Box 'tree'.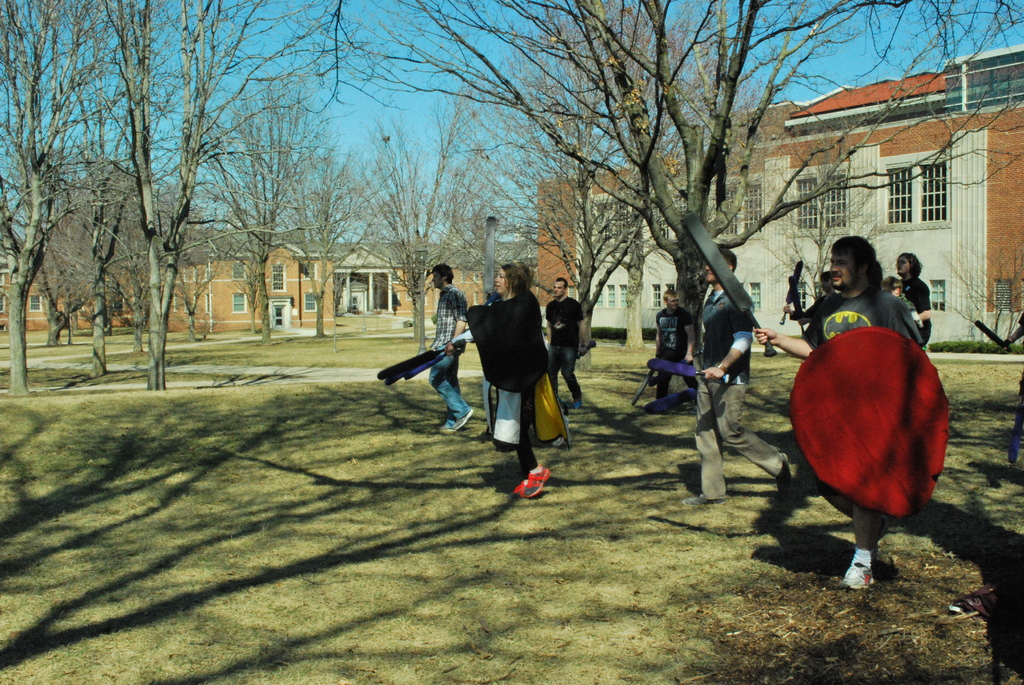
[33, 153, 145, 352].
